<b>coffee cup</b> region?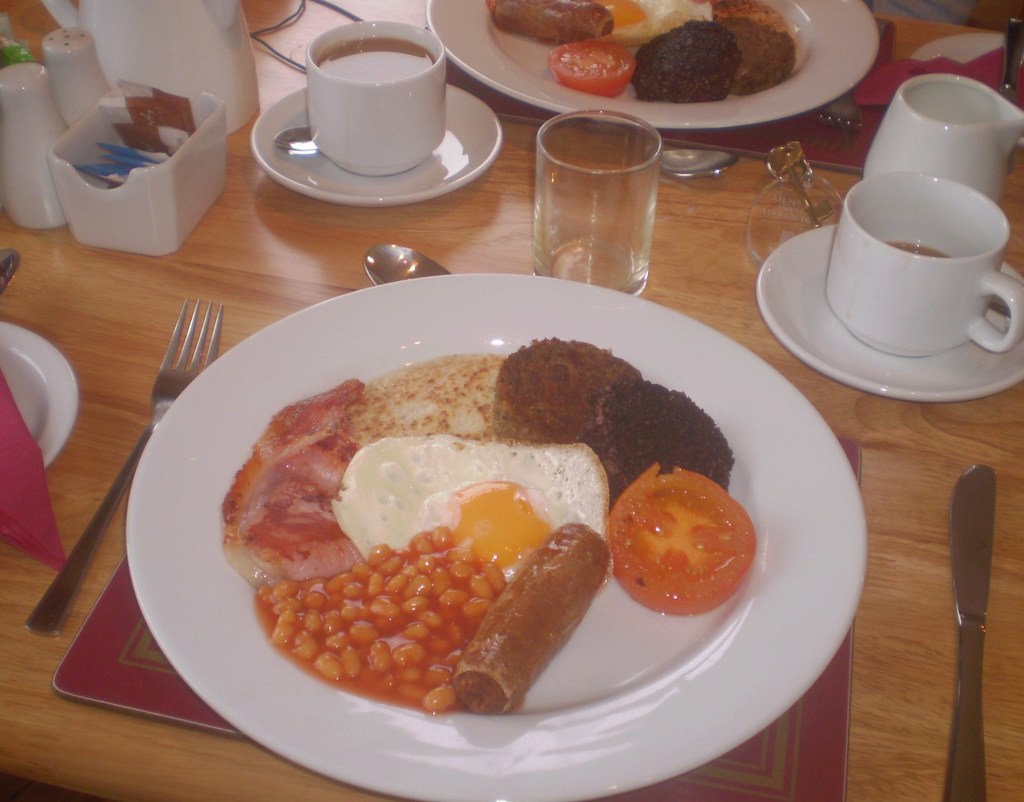
l=303, t=14, r=451, b=180
